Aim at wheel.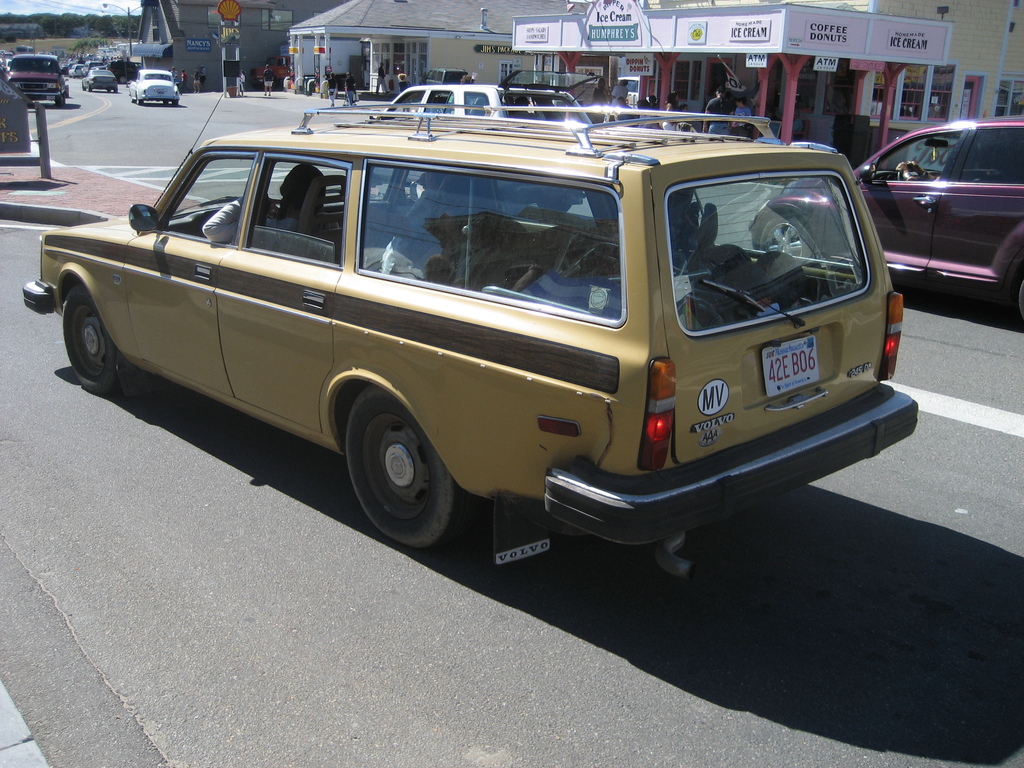
Aimed at detection(163, 100, 166, 109).
